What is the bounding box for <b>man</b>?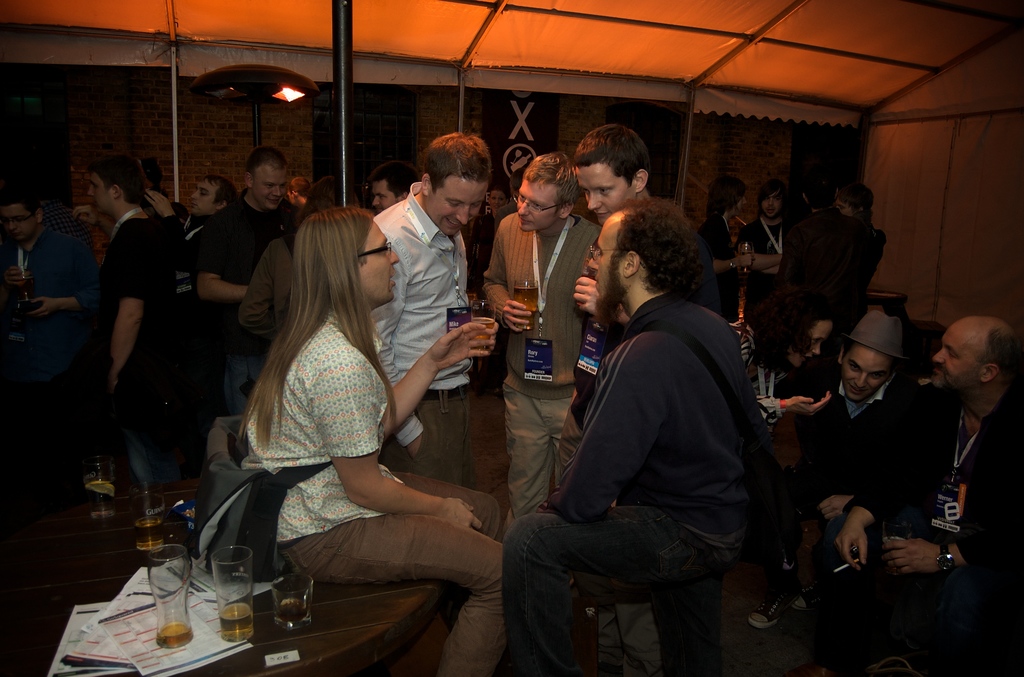
box(93, 161, 180, 496).
